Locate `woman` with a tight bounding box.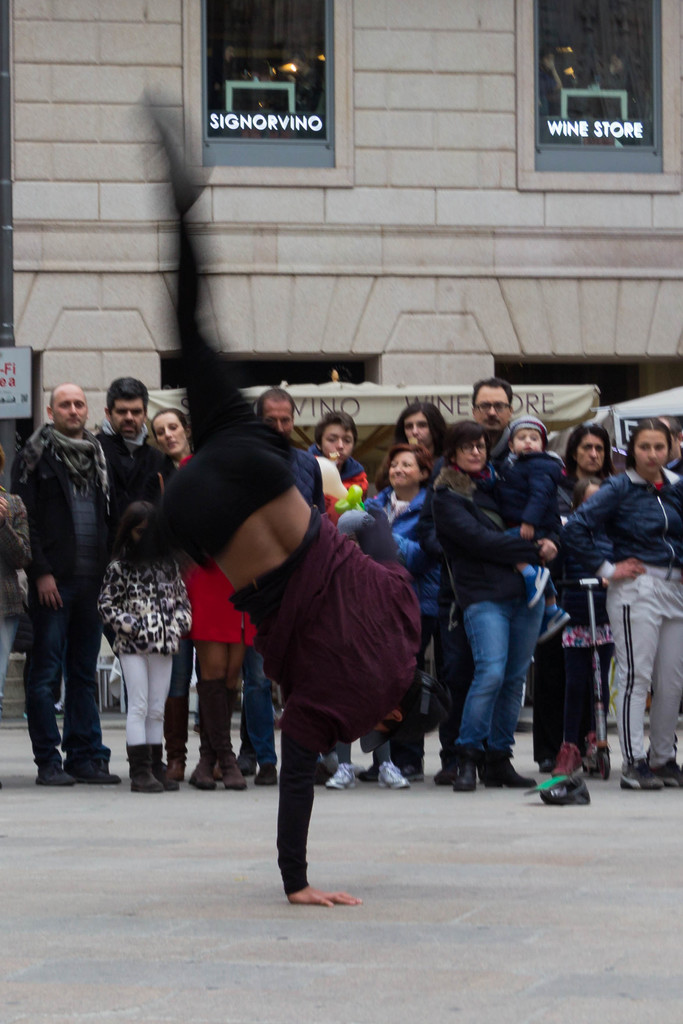
<box>532,422,613,769</box>.
